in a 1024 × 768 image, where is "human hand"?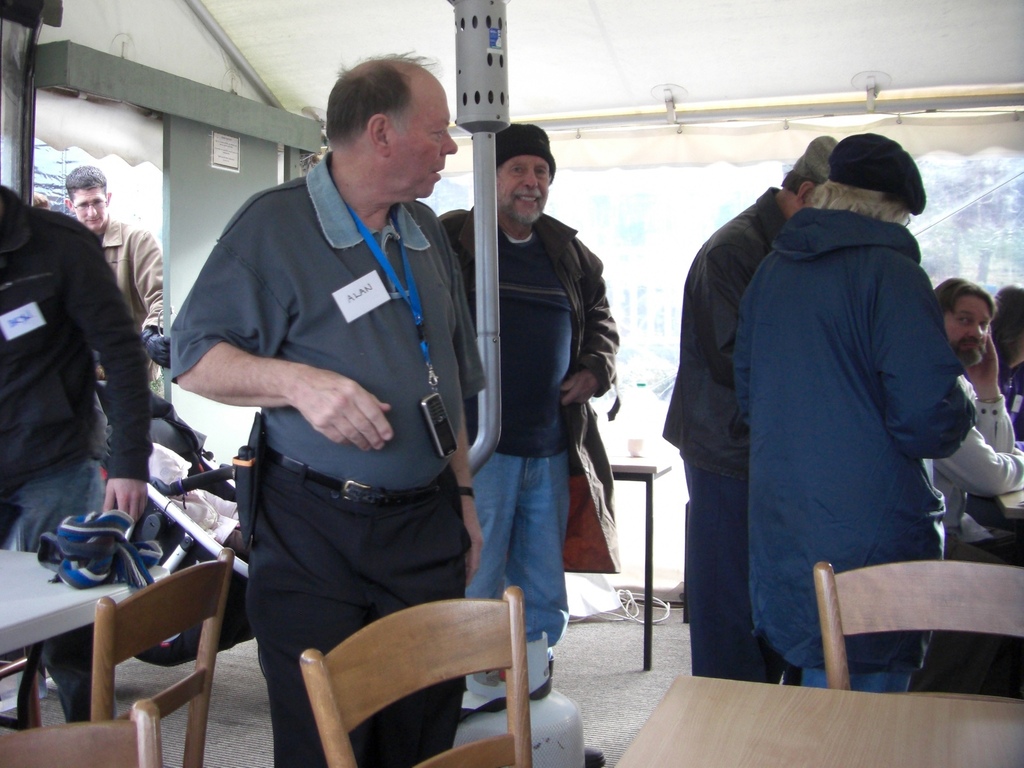
locate(100, 479, 150, 527).
